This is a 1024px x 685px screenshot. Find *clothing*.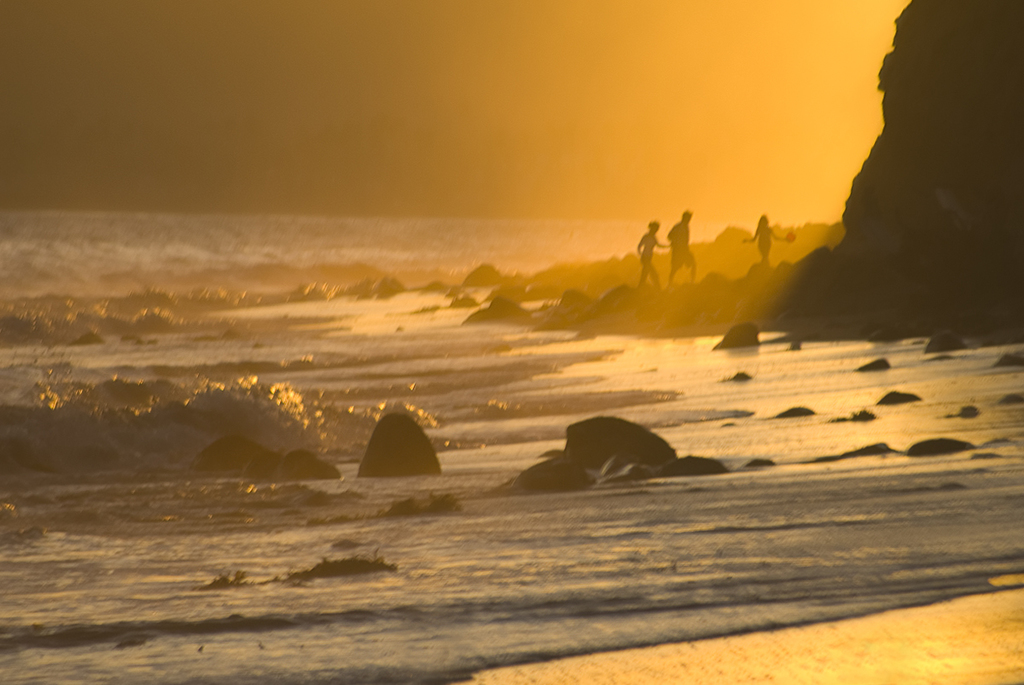
Bounding box: rect(666, 220, 695, 269).
